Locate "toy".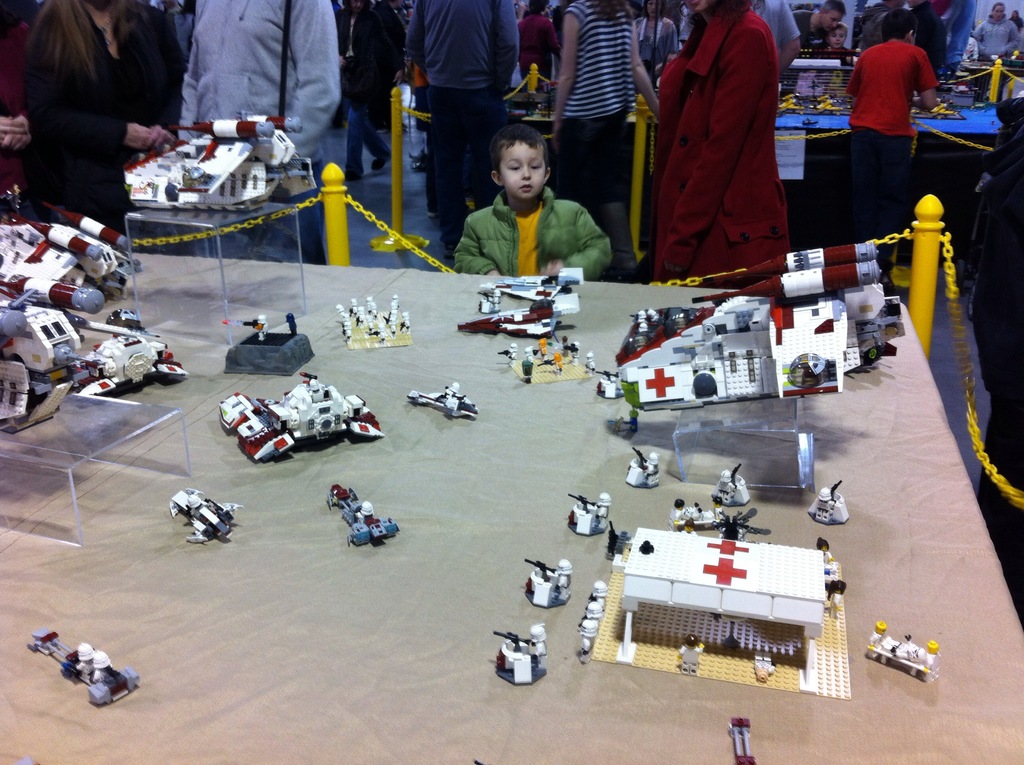
Bounding box: [x1=490, y1=263, x2=584, y2=308].
